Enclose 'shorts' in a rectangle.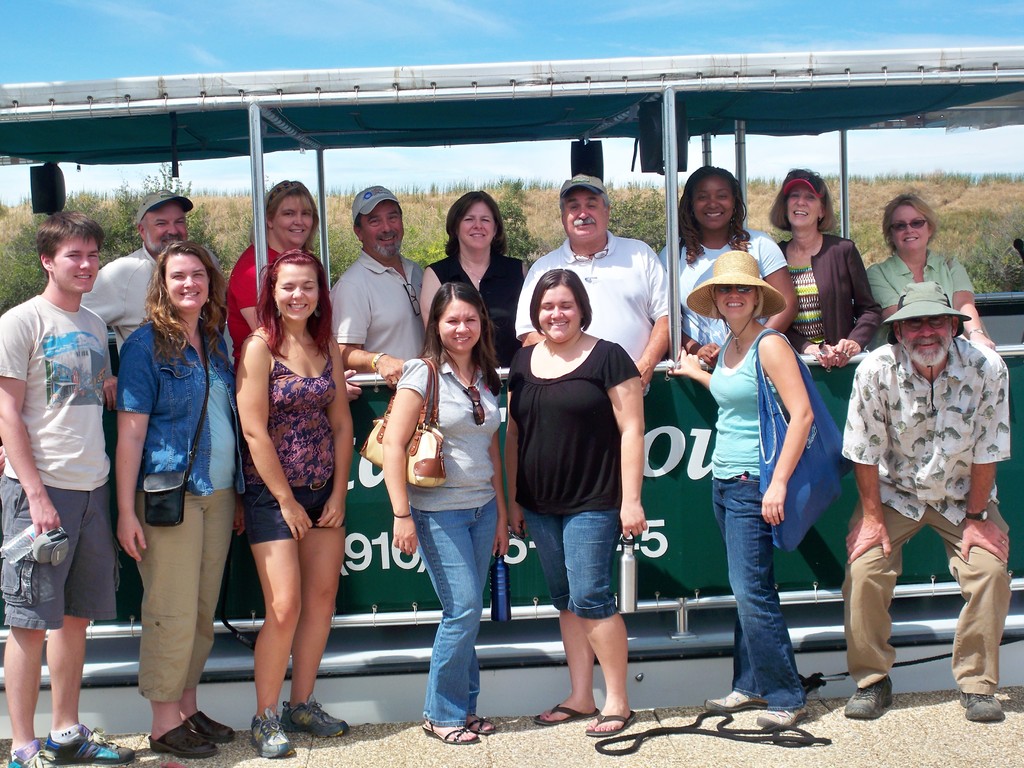
bbox=[530, 509, 620, 621].
